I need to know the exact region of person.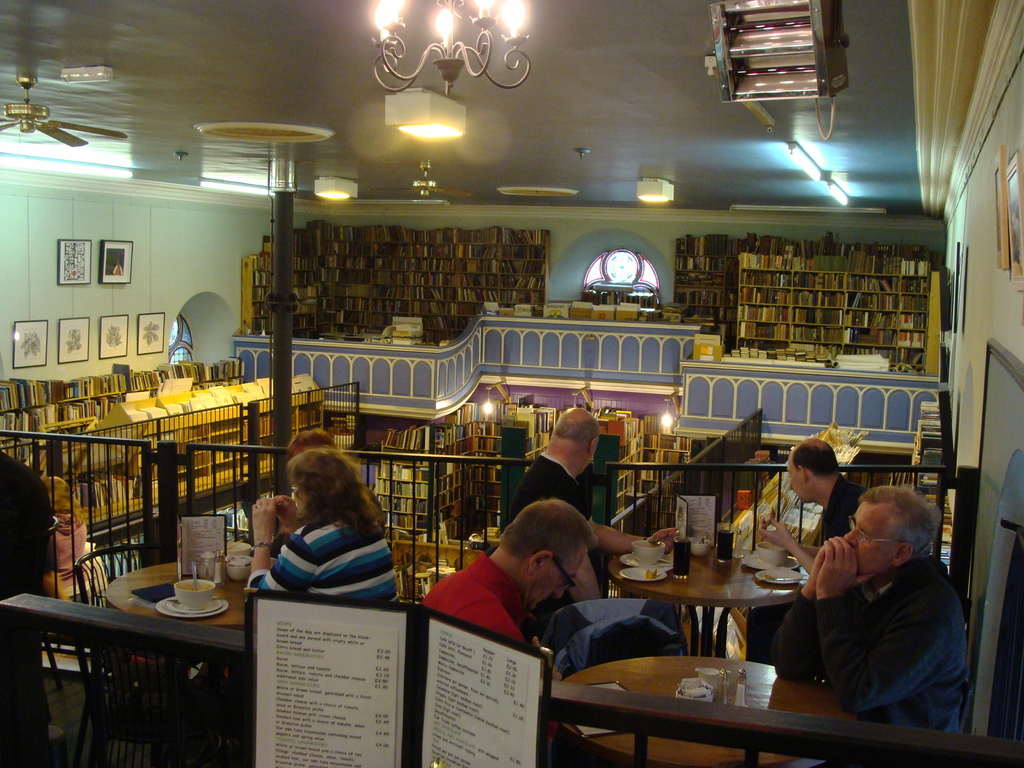
Region: [757,436,872,563].
